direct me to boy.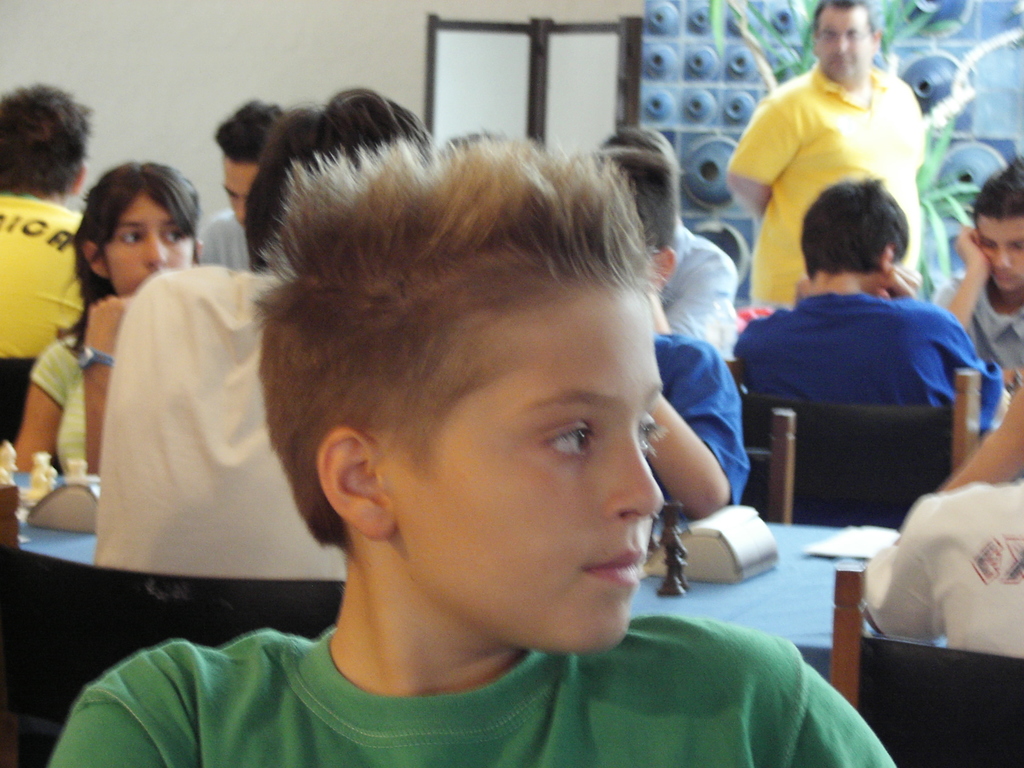
Direction: (x1=143, y1=99, x2=805, y2=767).
